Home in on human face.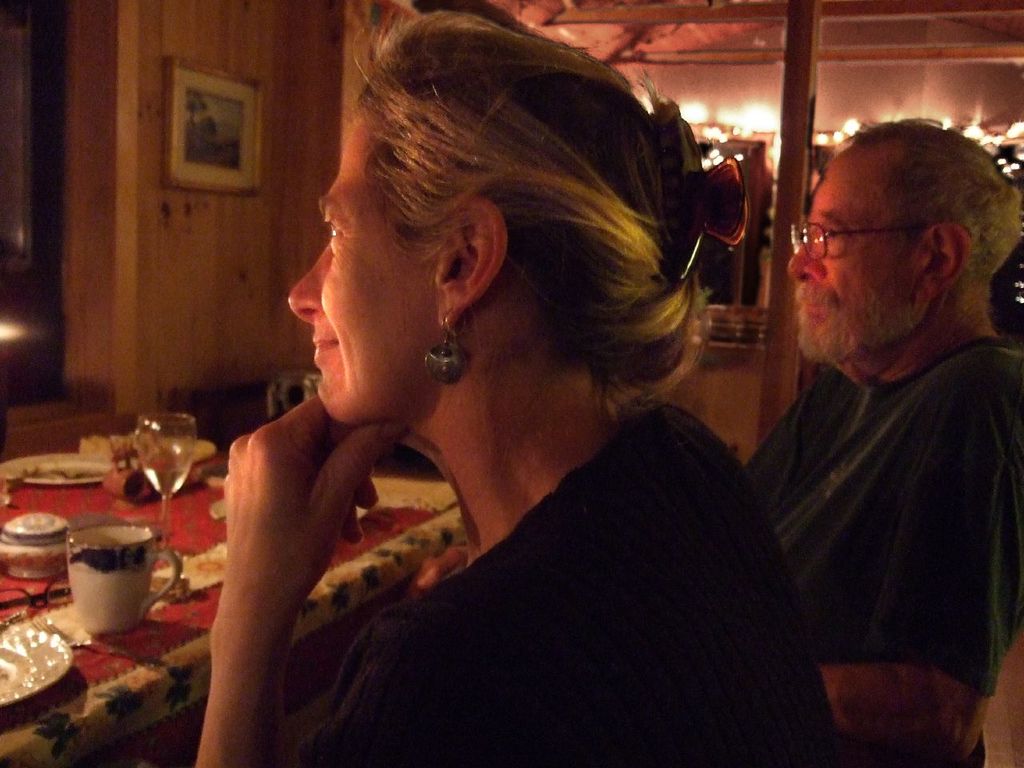
Homed in at bbox(784, 154, 918, 358).
